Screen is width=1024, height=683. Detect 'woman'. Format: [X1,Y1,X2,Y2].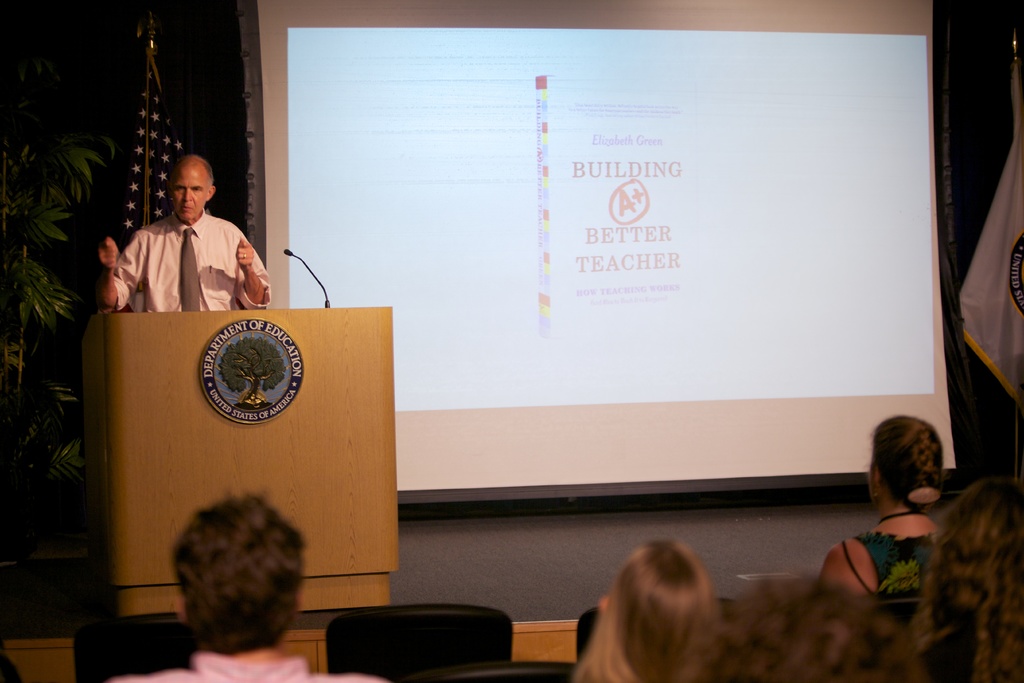
[829,413,977,616].
